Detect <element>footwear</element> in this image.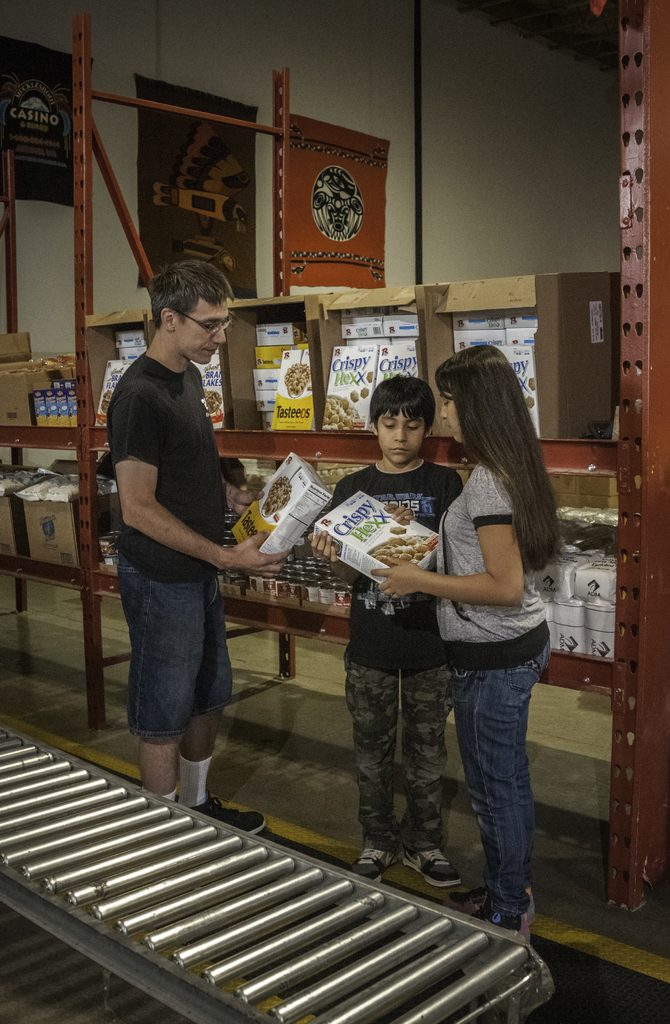
Detection: (393, 843, 463, 890).
